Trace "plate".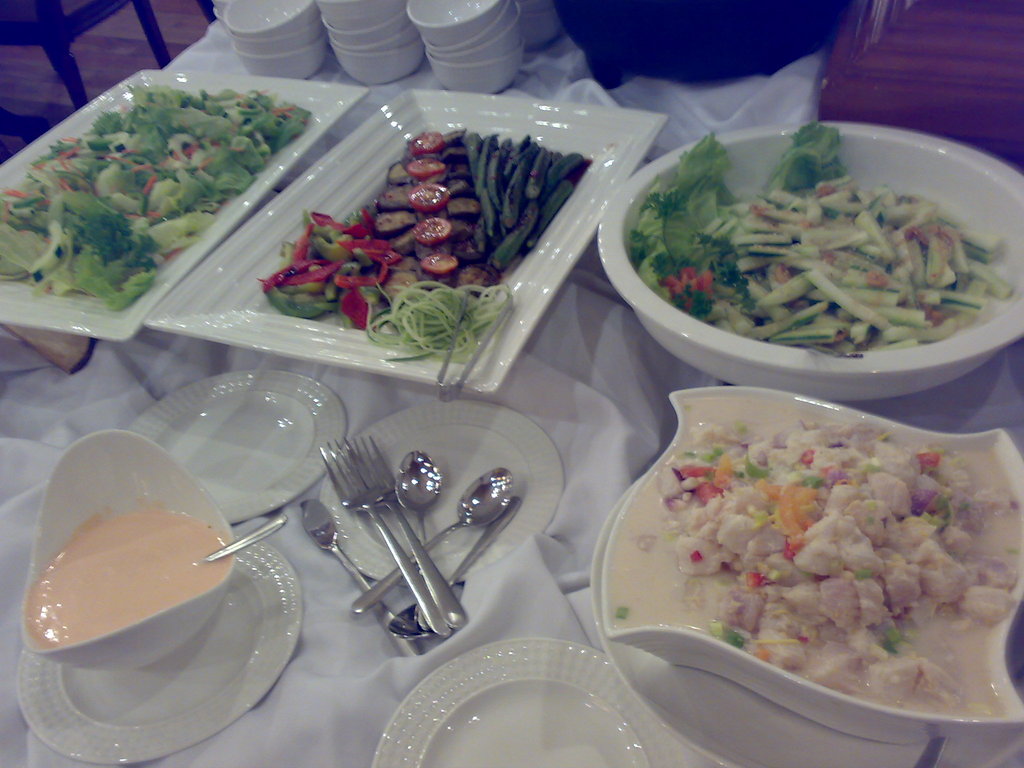
Traced to <box>125,365,353,523</box>.
